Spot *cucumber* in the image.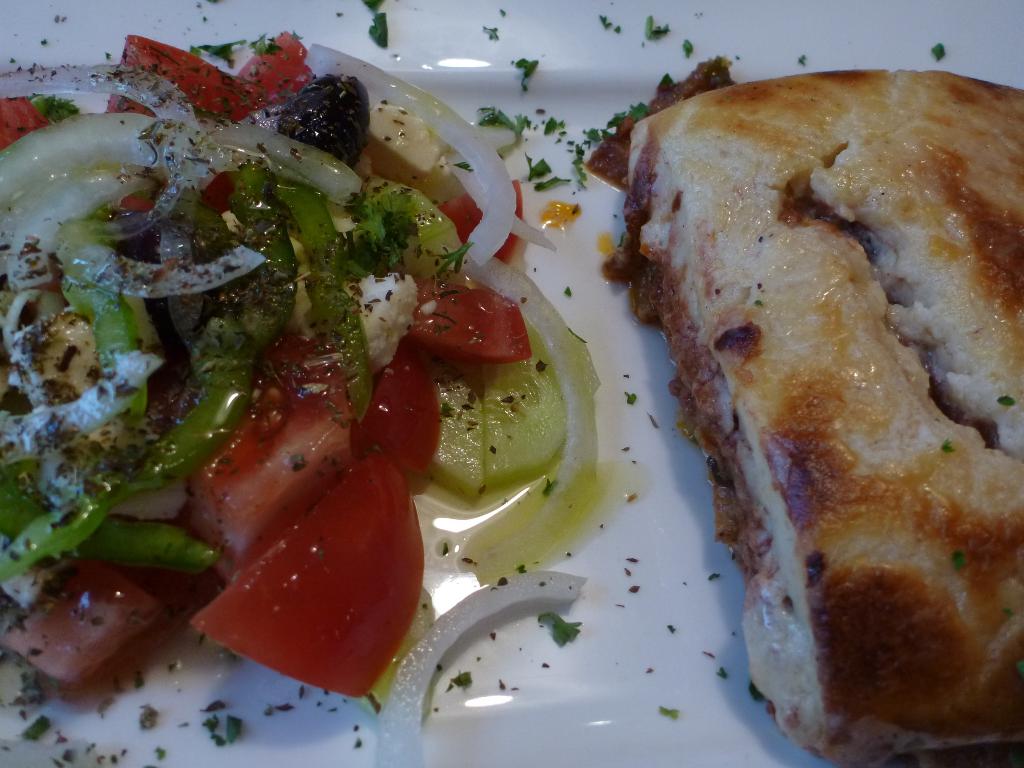
*cucumber* found at [336,177,458,263].
